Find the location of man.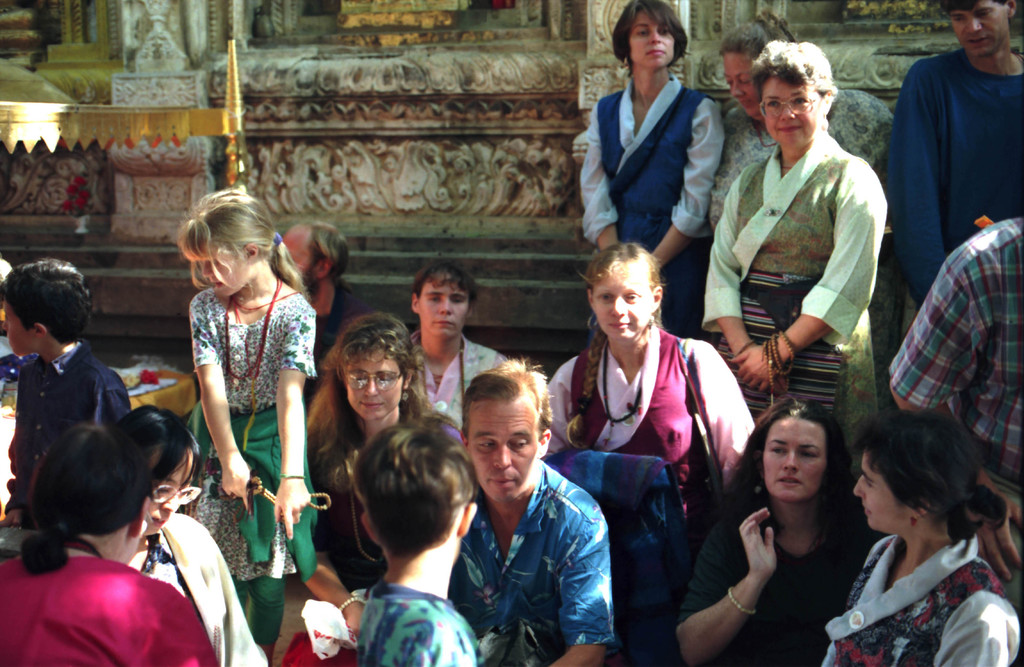
Location: box(445, 353, 616, 666).
